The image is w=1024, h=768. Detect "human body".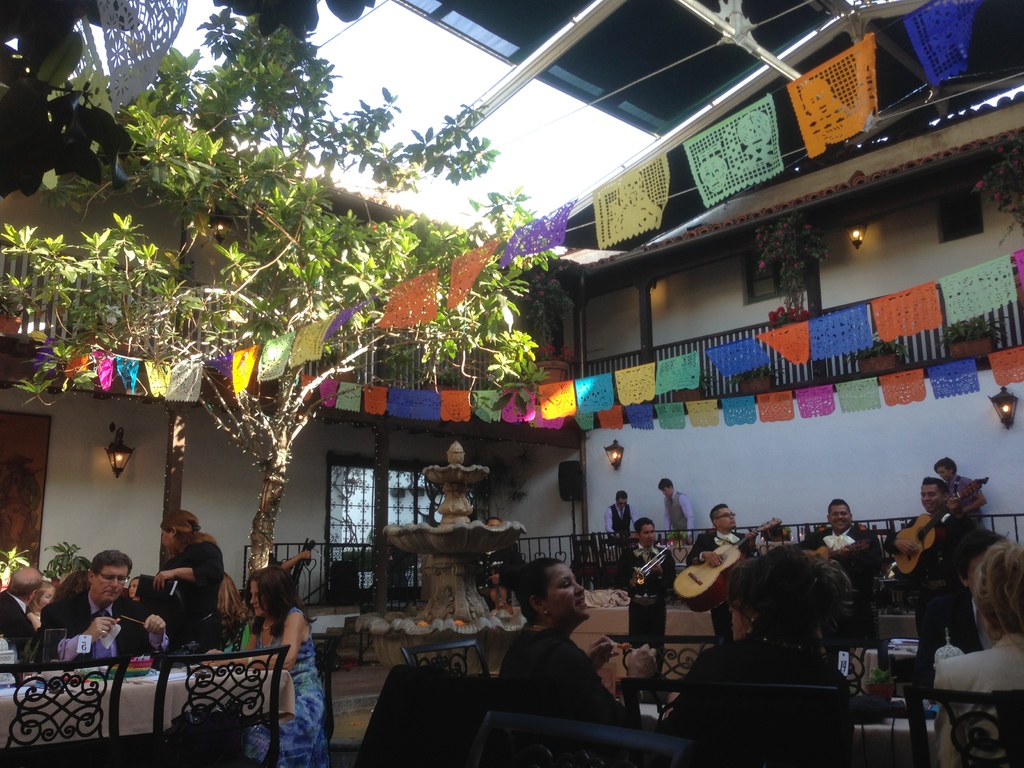
Detection: pyautogui.locateOnScreen(801, 497, 894, 593).
